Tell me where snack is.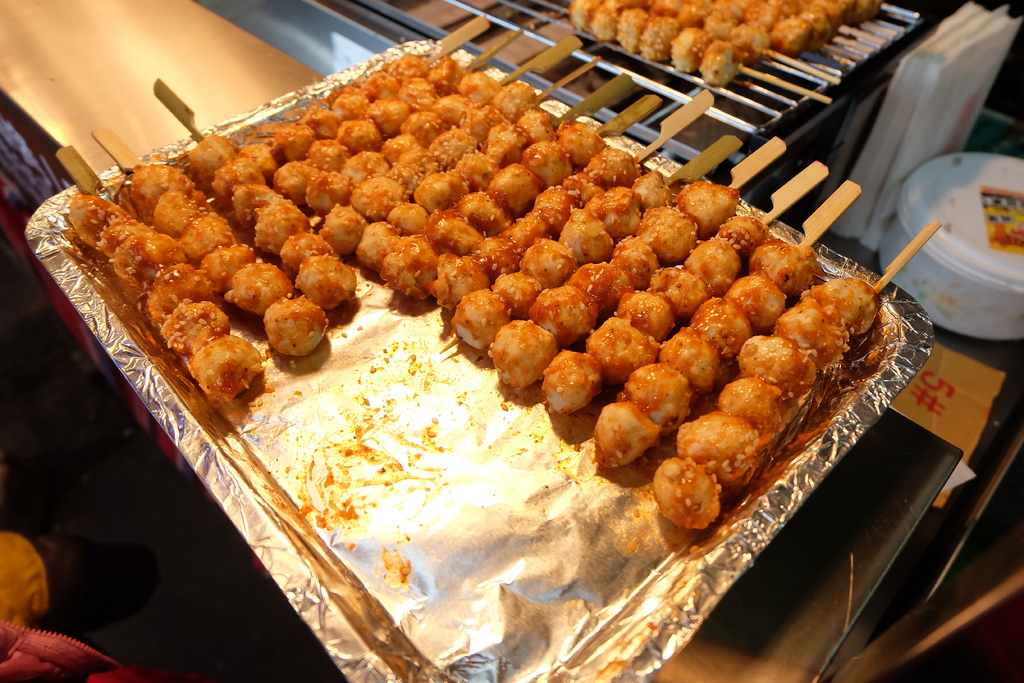
snack is at {"x1": 364, "y1": 69, "x2": 402, "y2": 102}.
